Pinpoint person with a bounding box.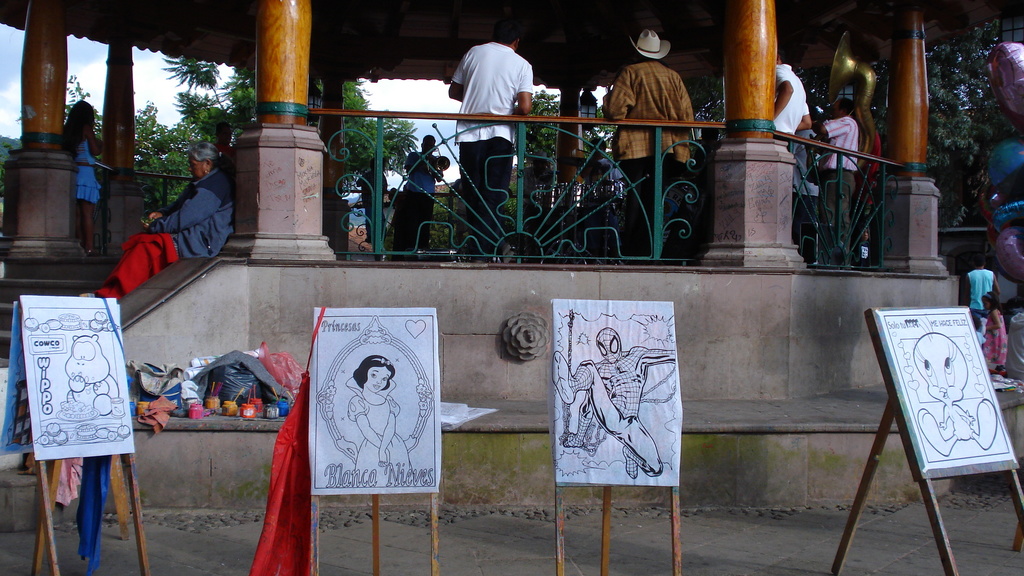
{"x1": 100, "y1": 127, "x2": 223, "y2": 301}.
